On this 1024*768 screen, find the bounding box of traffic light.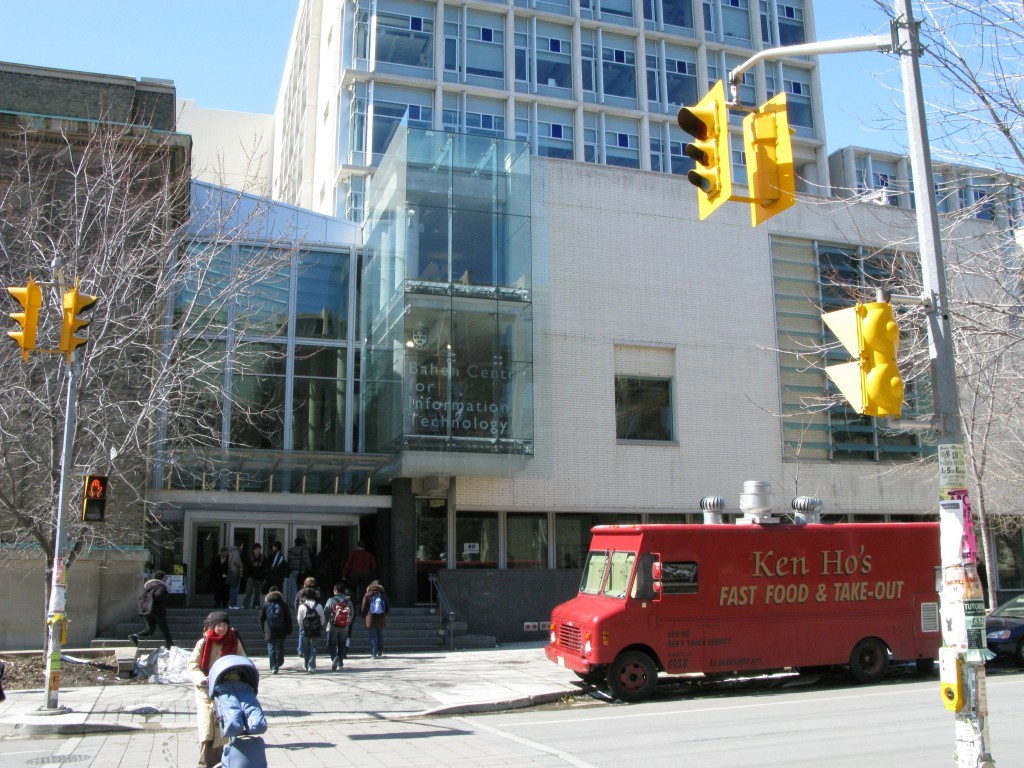
Bounding box: bbox(54, 278, 102, 359).
